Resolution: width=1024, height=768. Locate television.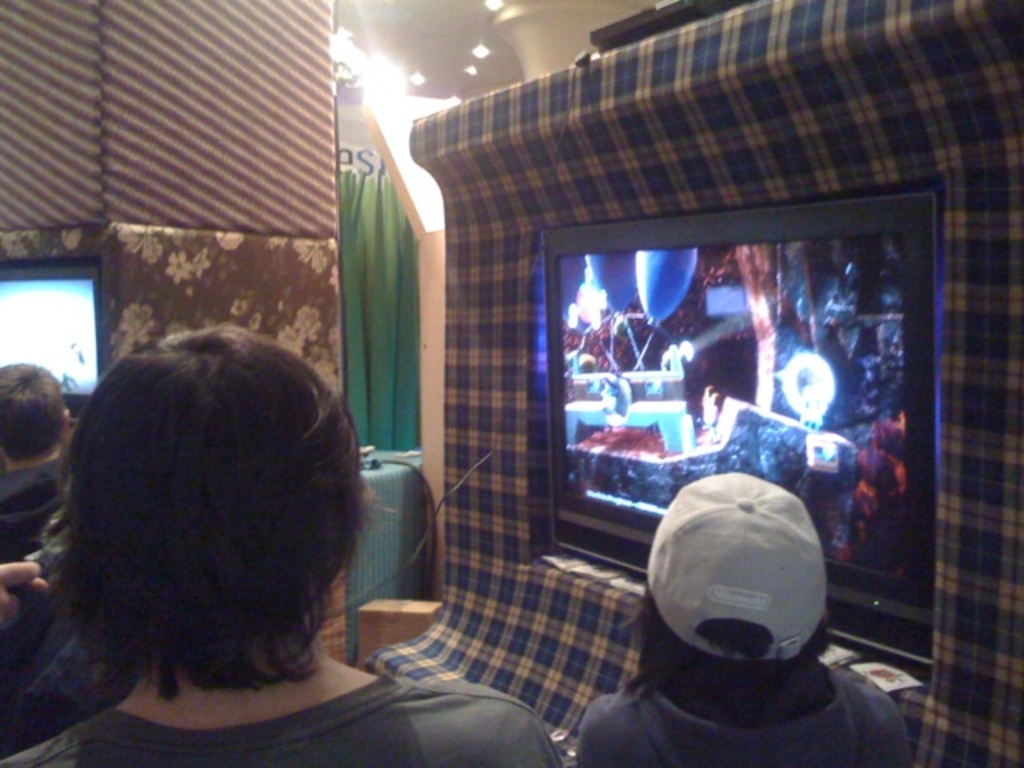
bbox=(0, 259, 102, 416).
